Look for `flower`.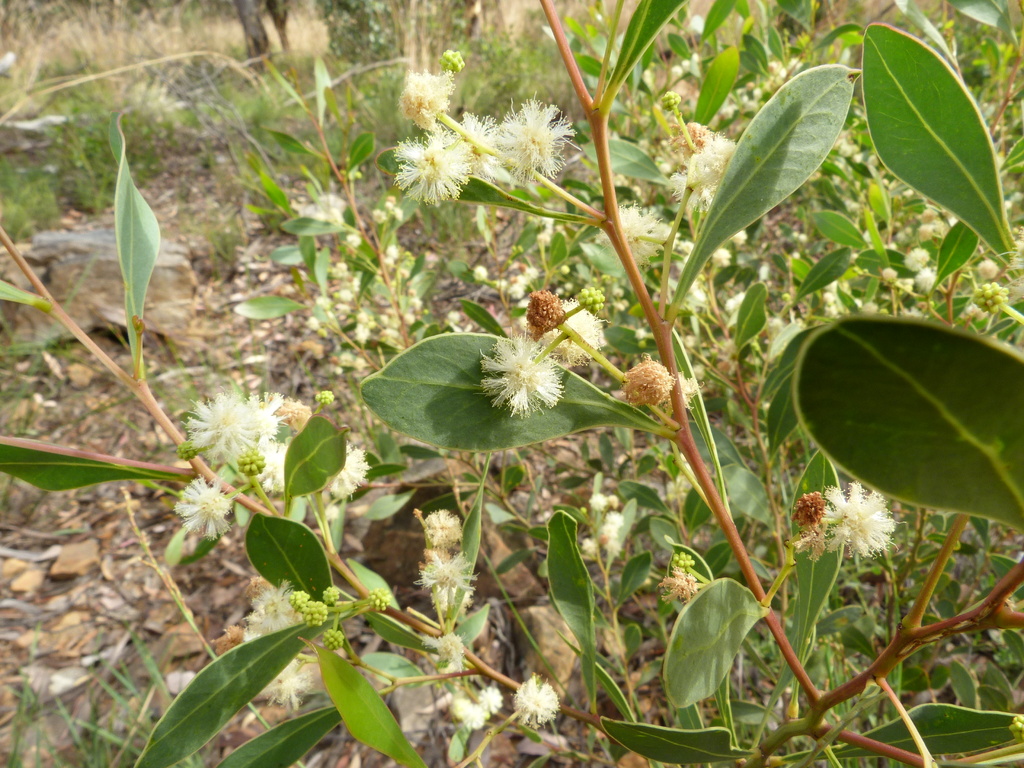
Found: (237,585,320,709).
